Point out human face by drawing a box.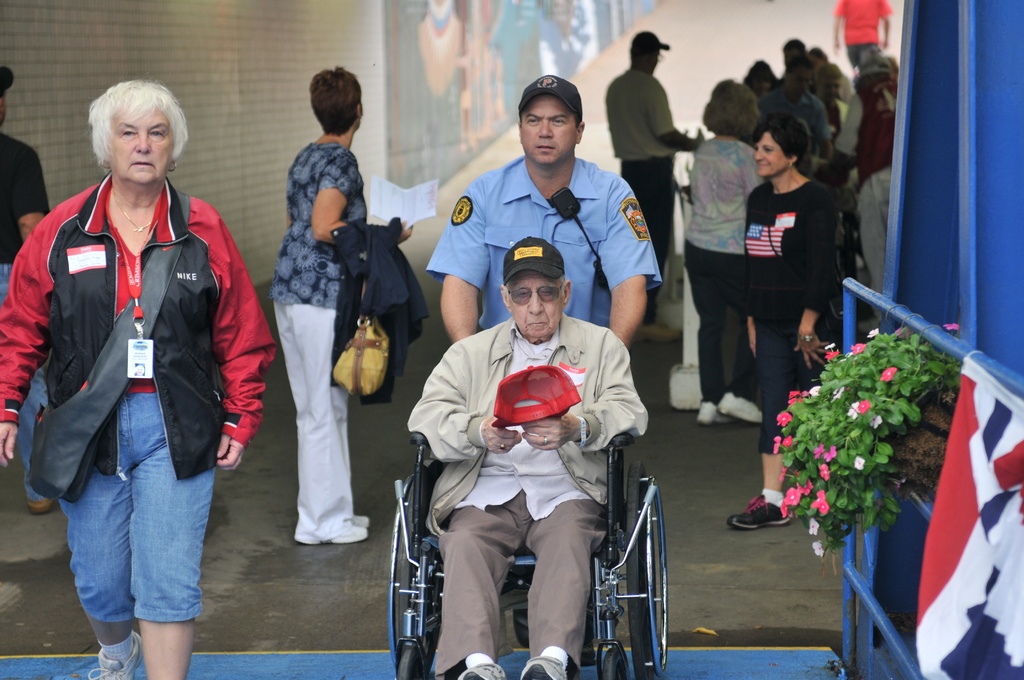
[755,129,789,175].
